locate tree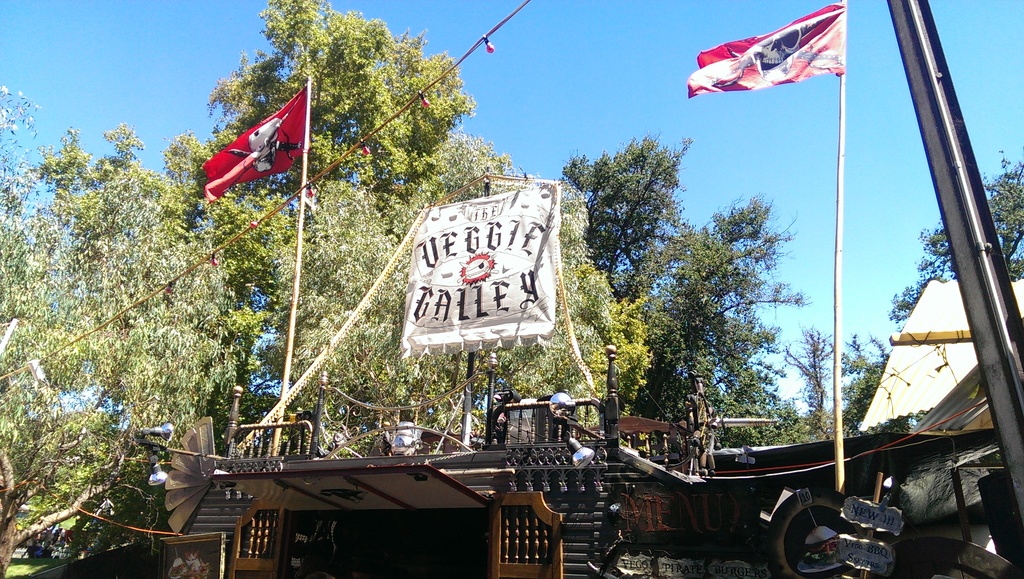
{"left": 772, "top": 314, "right": 840, "bottom": 441}
